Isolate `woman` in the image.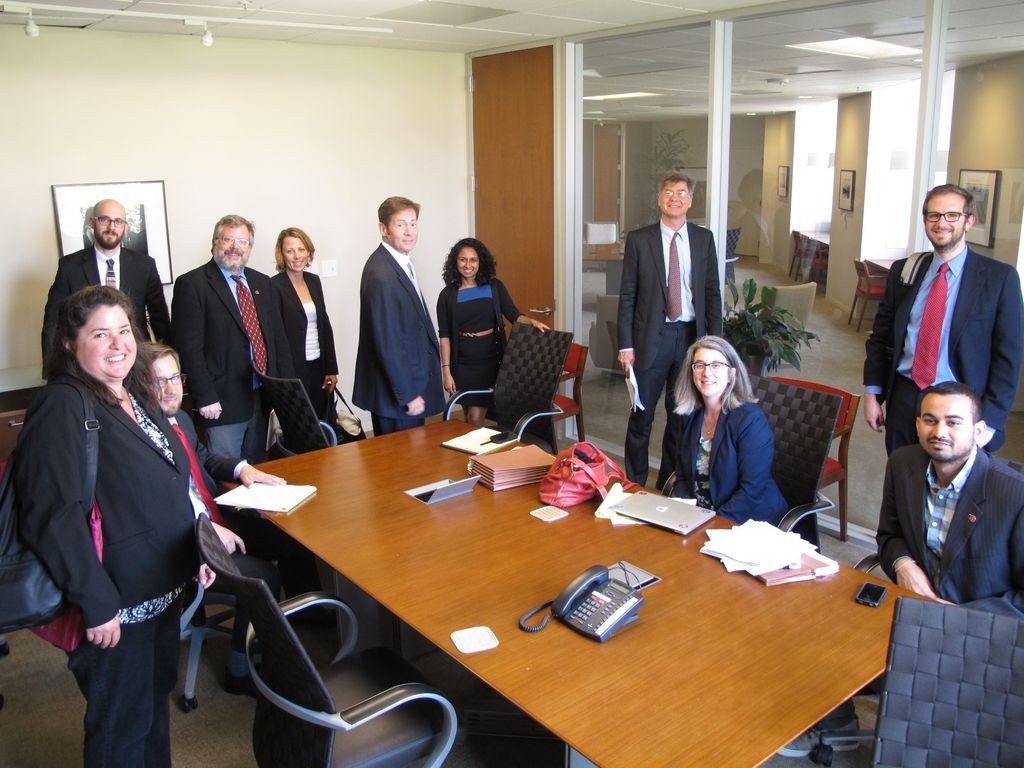
Isolated region: x1=671 y1=332 x2=788 y2=528.
